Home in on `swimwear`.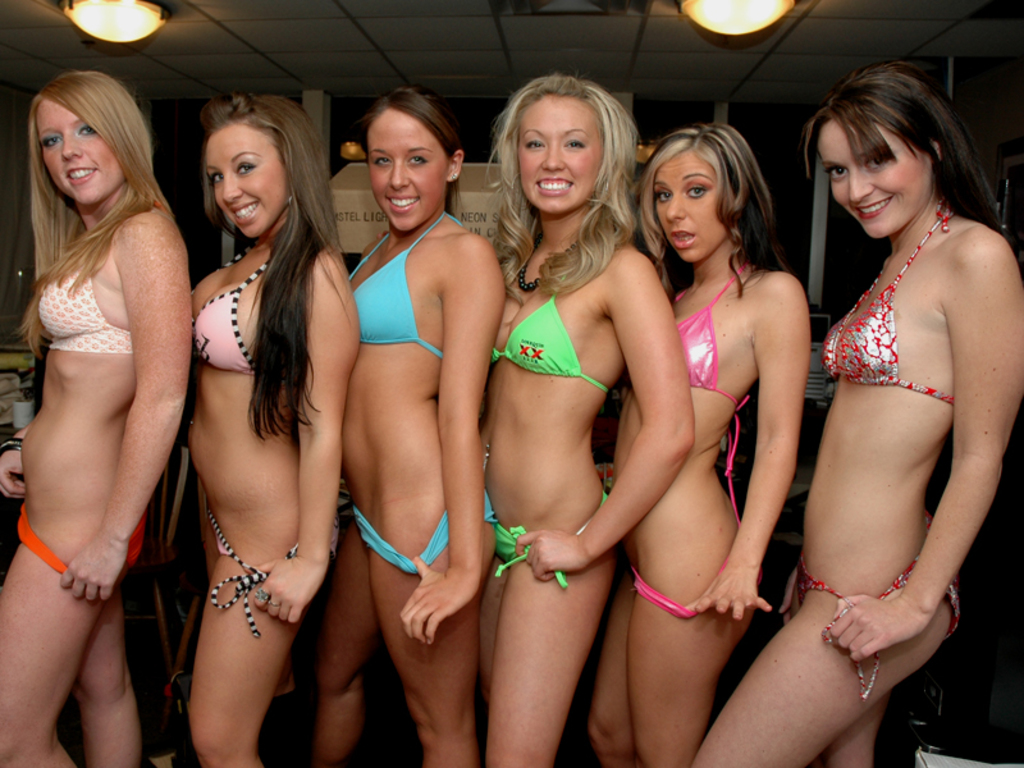
Homed in at region(490, 230, 622, 396).
